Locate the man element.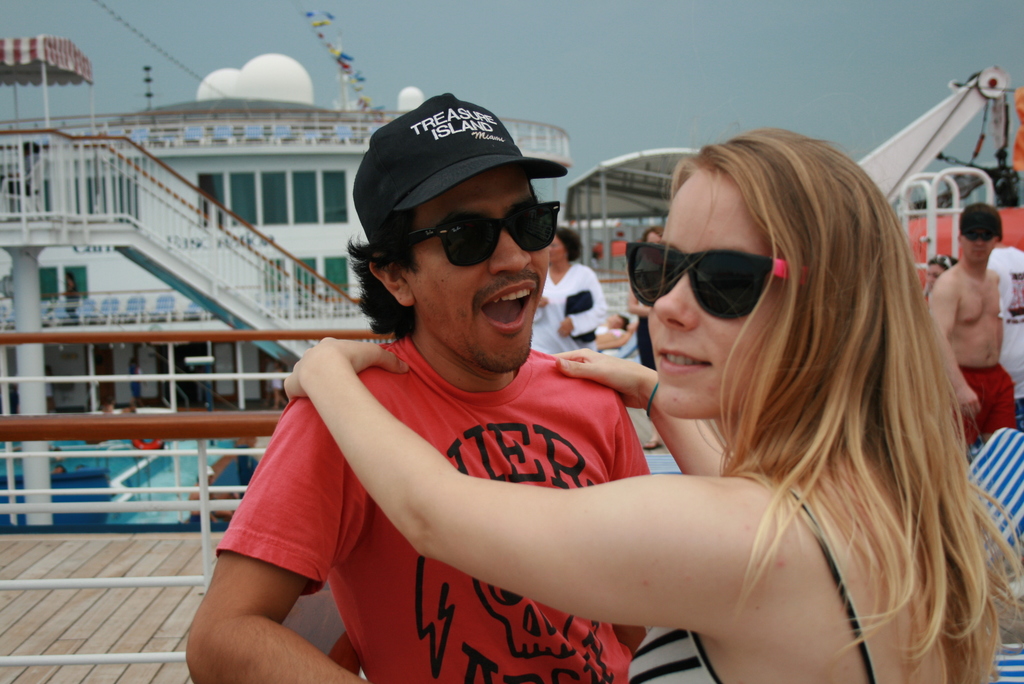
Element bbox: 533/225/611/352.
